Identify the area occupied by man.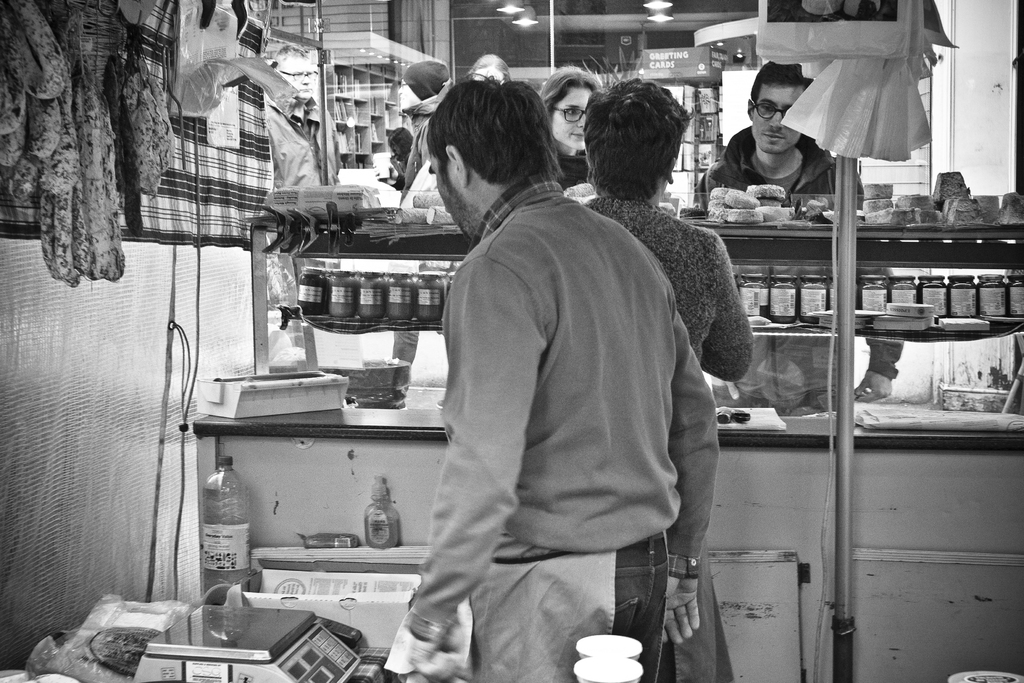
Area: [left=571, top=78, right=735, bottom=682].
